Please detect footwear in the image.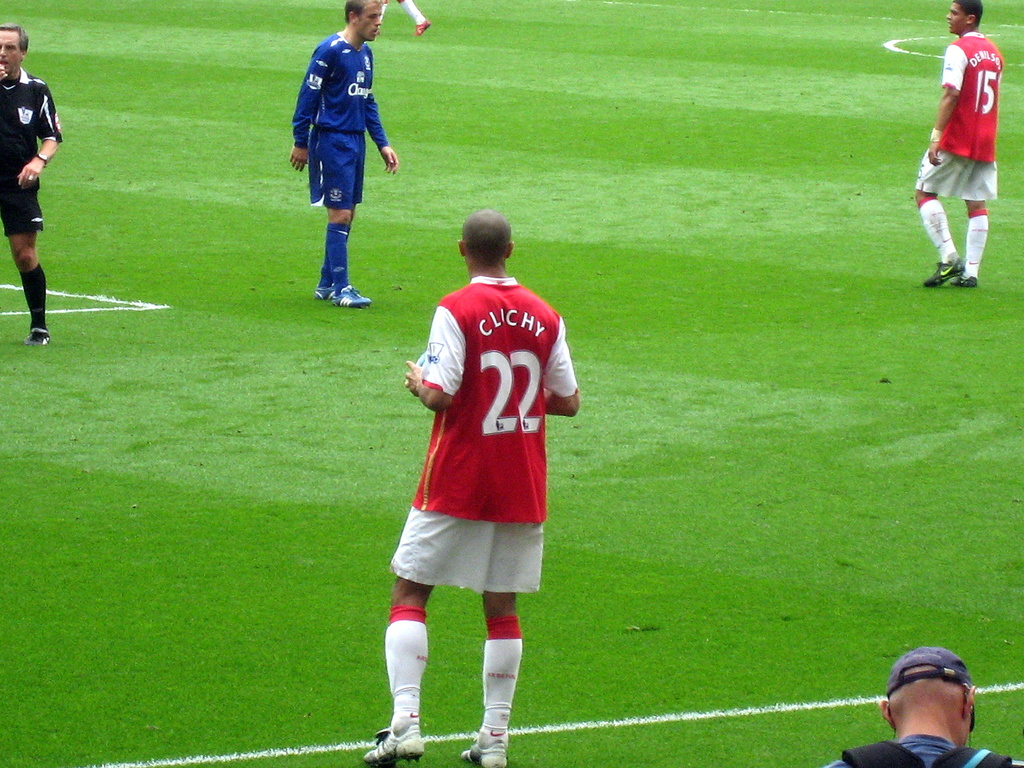
(338, 285, 374, 310).
